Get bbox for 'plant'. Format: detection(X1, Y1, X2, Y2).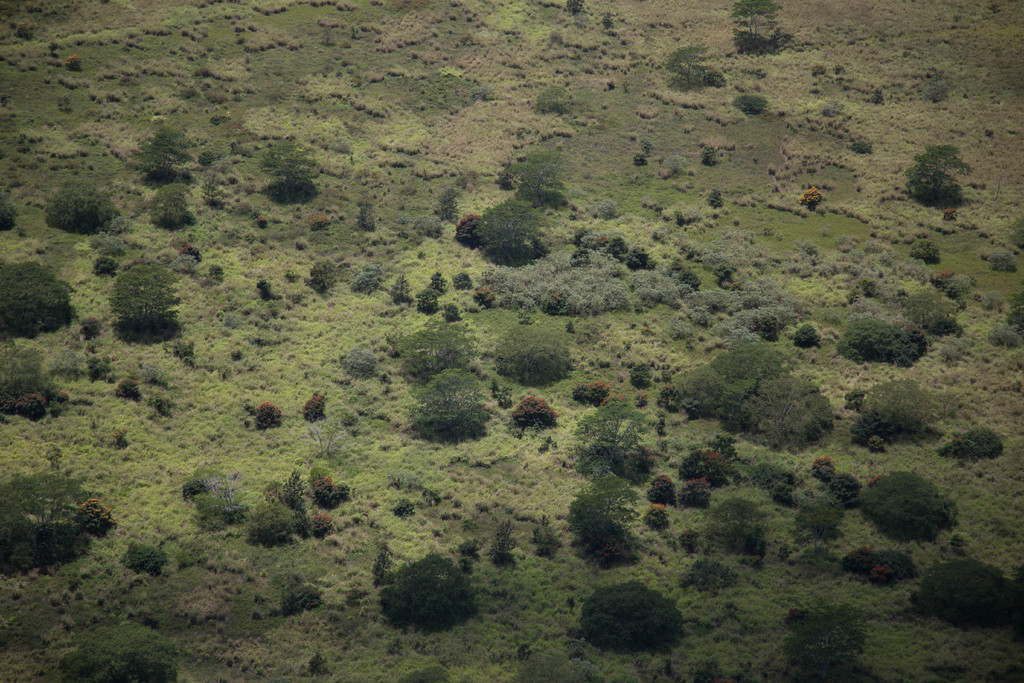
detection(911, 124, 986, 210).
